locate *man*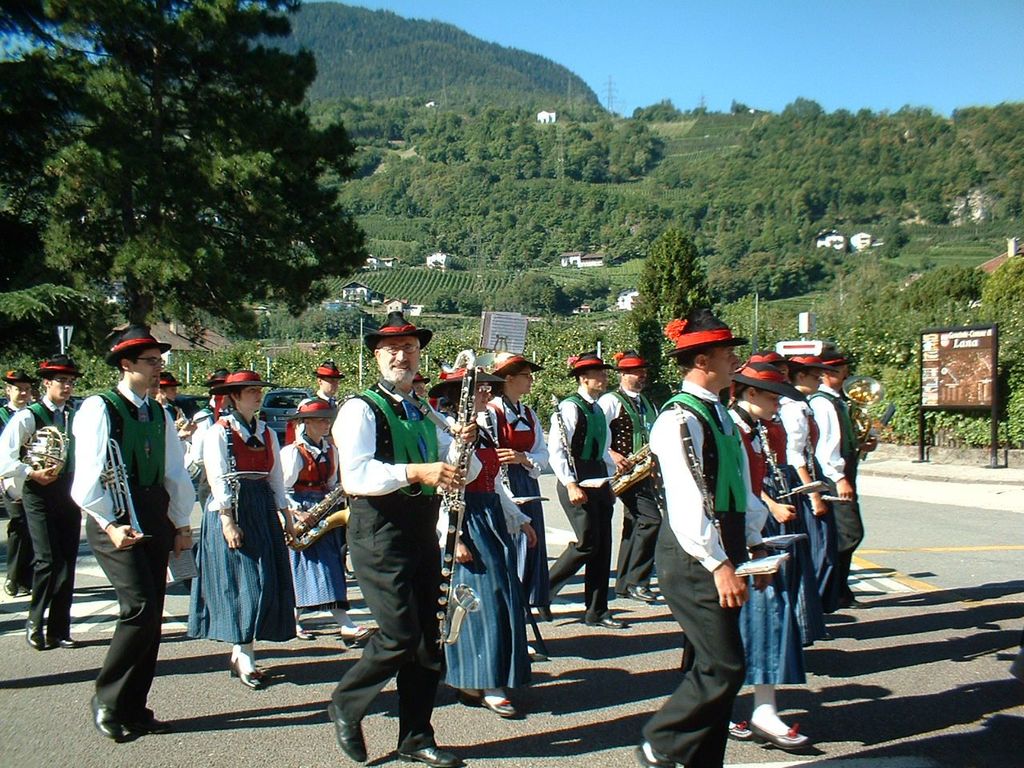
<region>150, 368, 184, 410</region>
